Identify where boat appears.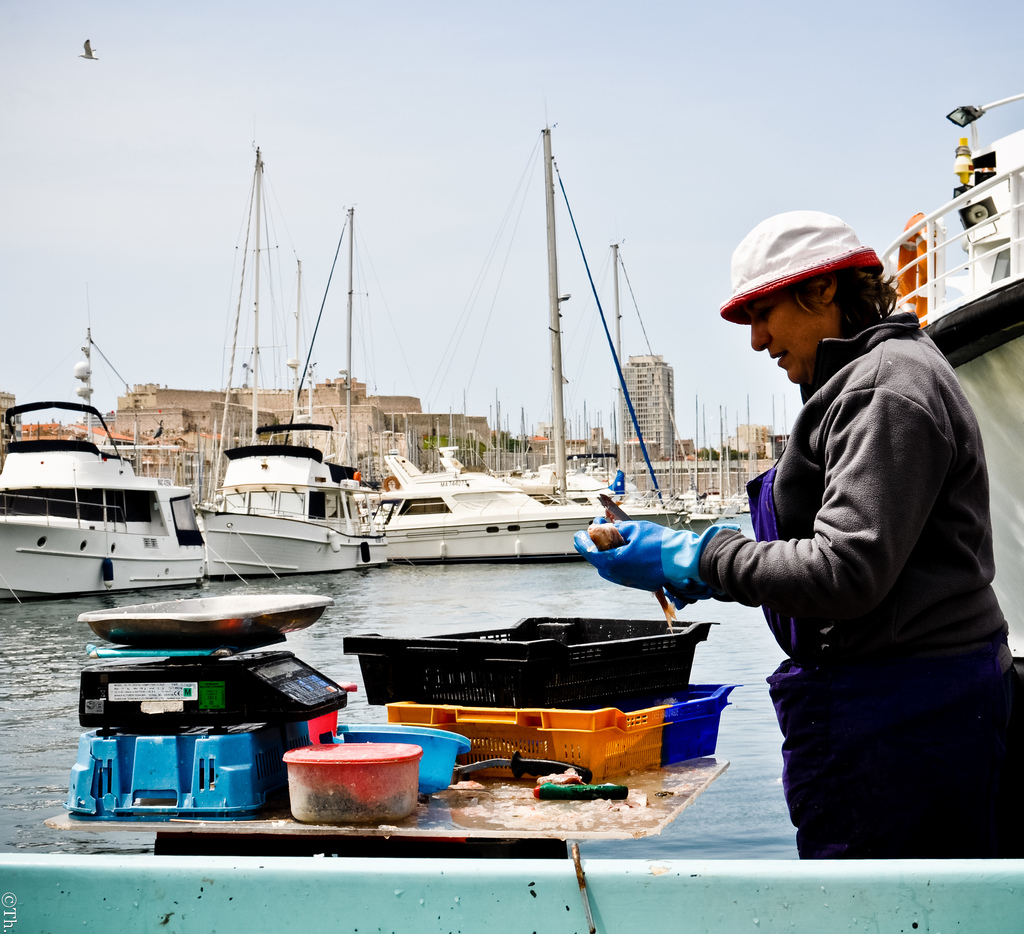
Appears at bbox=(188, 145, 390, 587).
